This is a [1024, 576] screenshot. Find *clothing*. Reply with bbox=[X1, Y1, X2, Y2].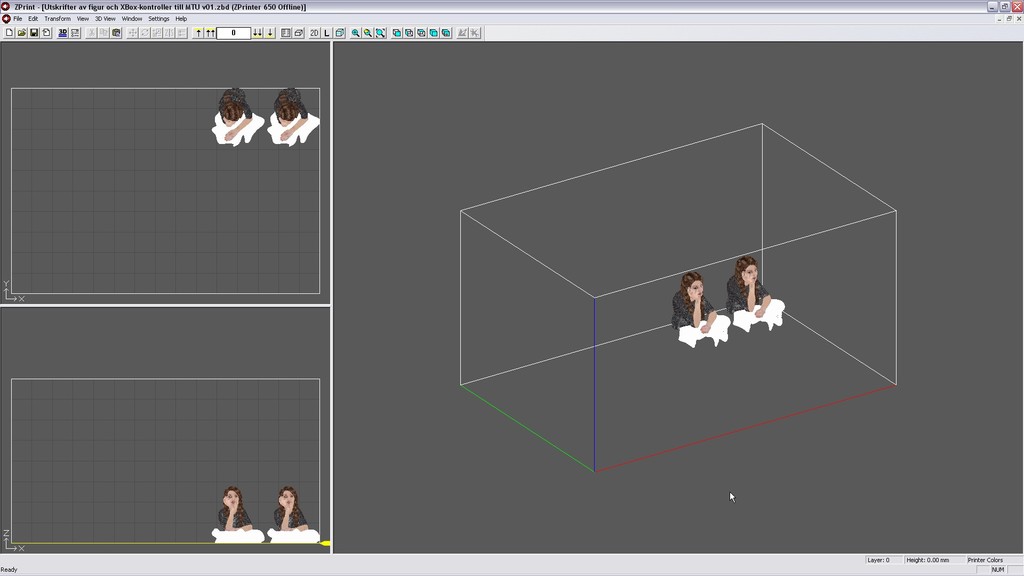
bbox=[716, 284, 766, 312].
